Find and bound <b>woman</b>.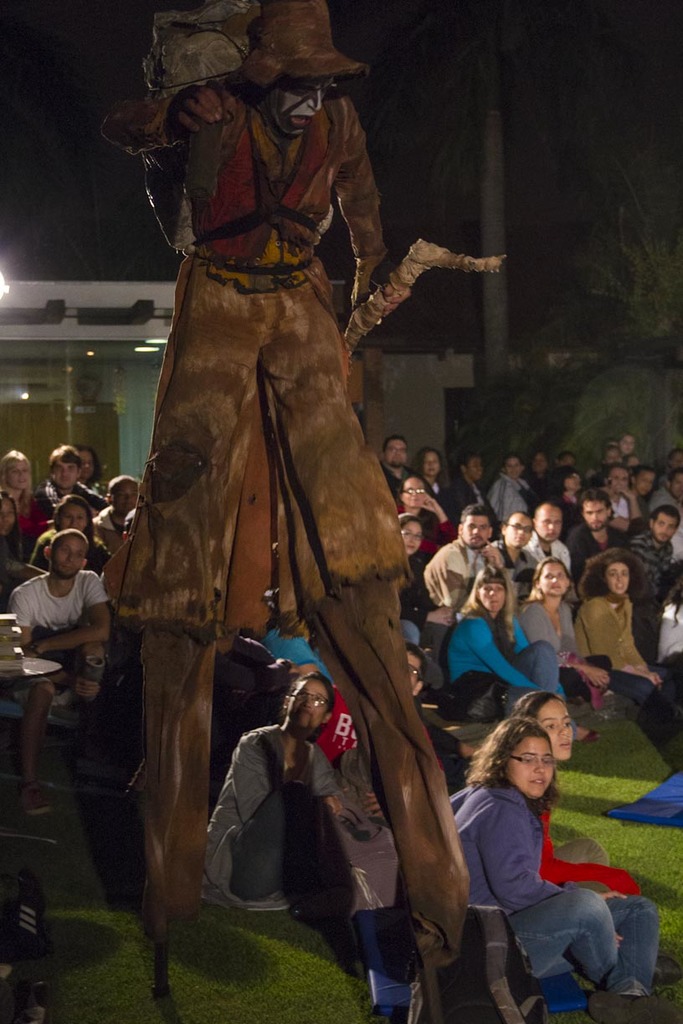
Bound: 0, 448, 57, 538.
